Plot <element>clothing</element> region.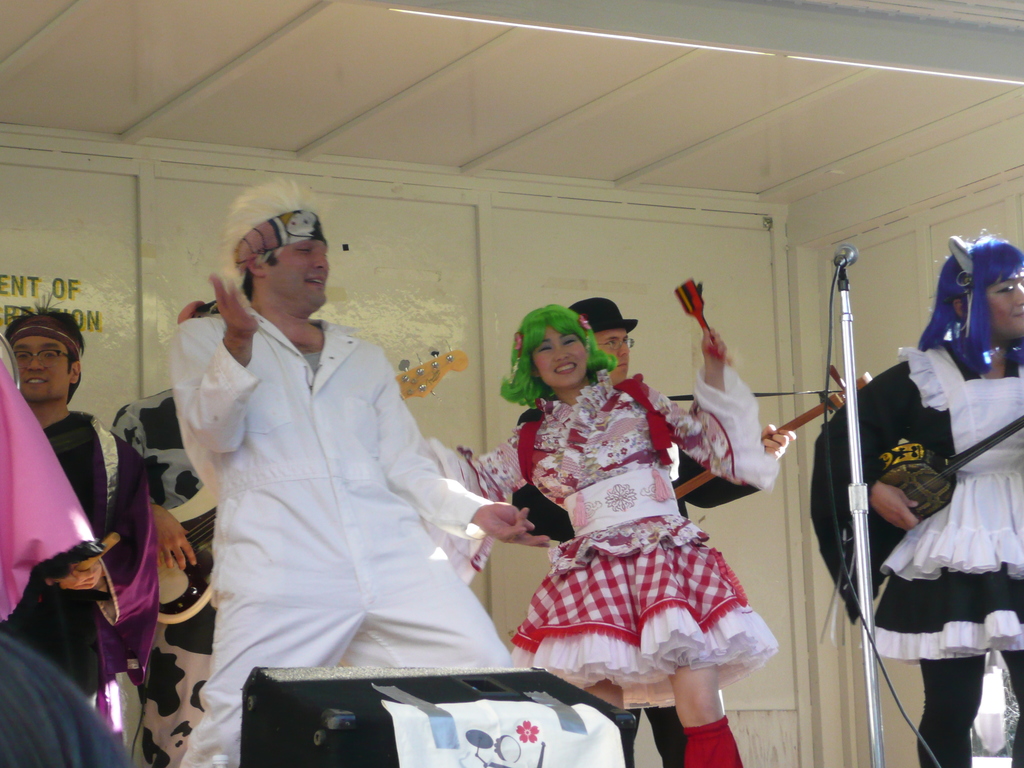
Plotted at 842 323 1023 667.
